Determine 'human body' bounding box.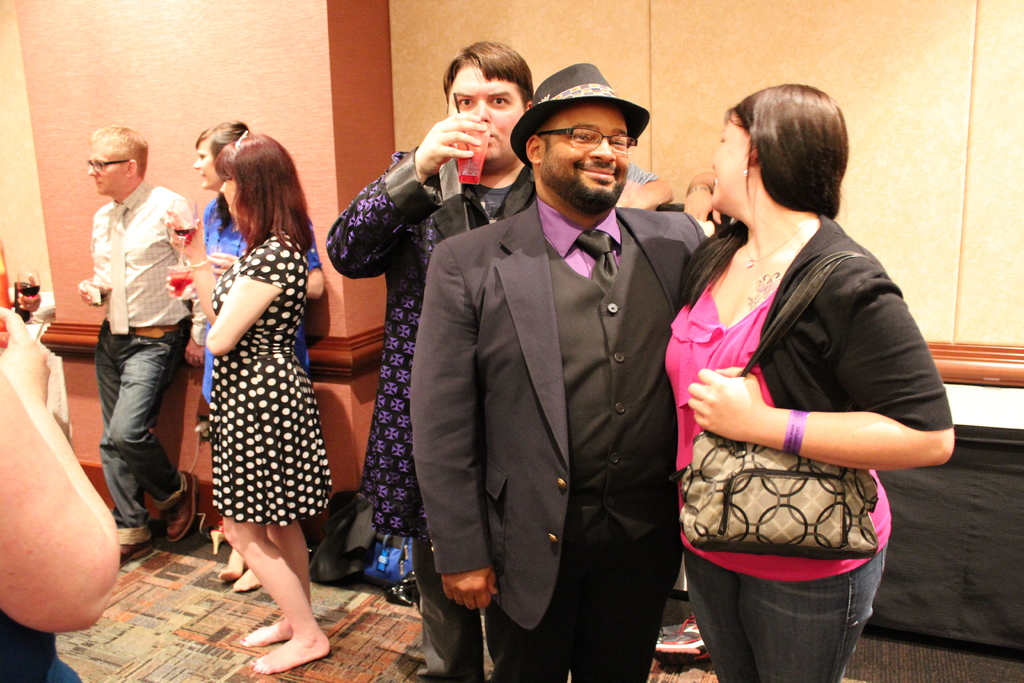
Determined: region(76, 184, 196, 566).
